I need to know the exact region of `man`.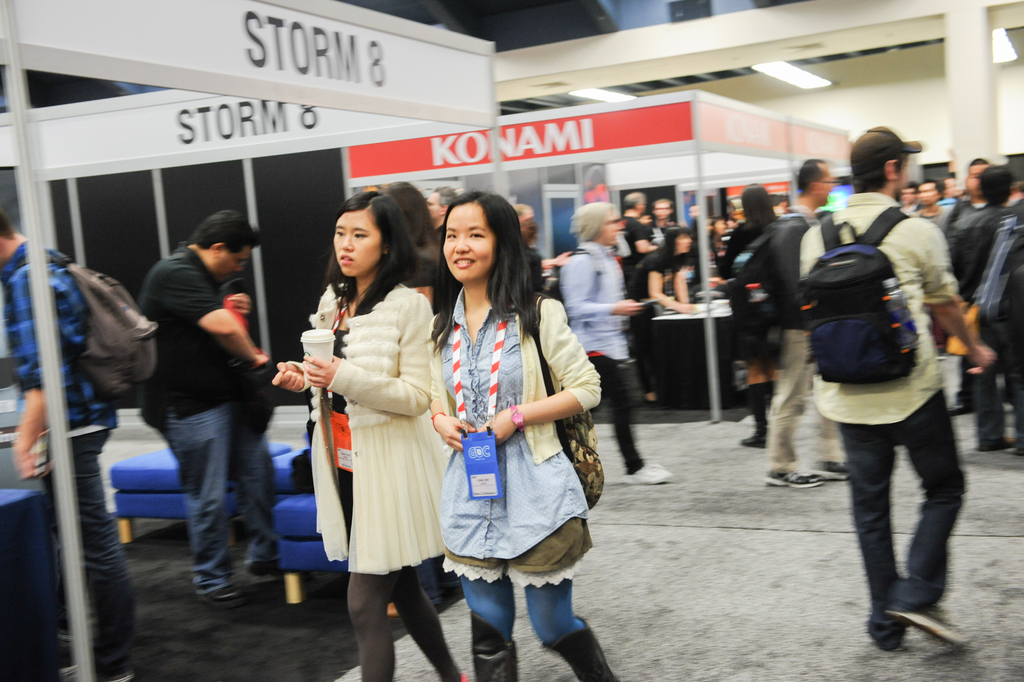
Region: (118, 196, 285, 610).
